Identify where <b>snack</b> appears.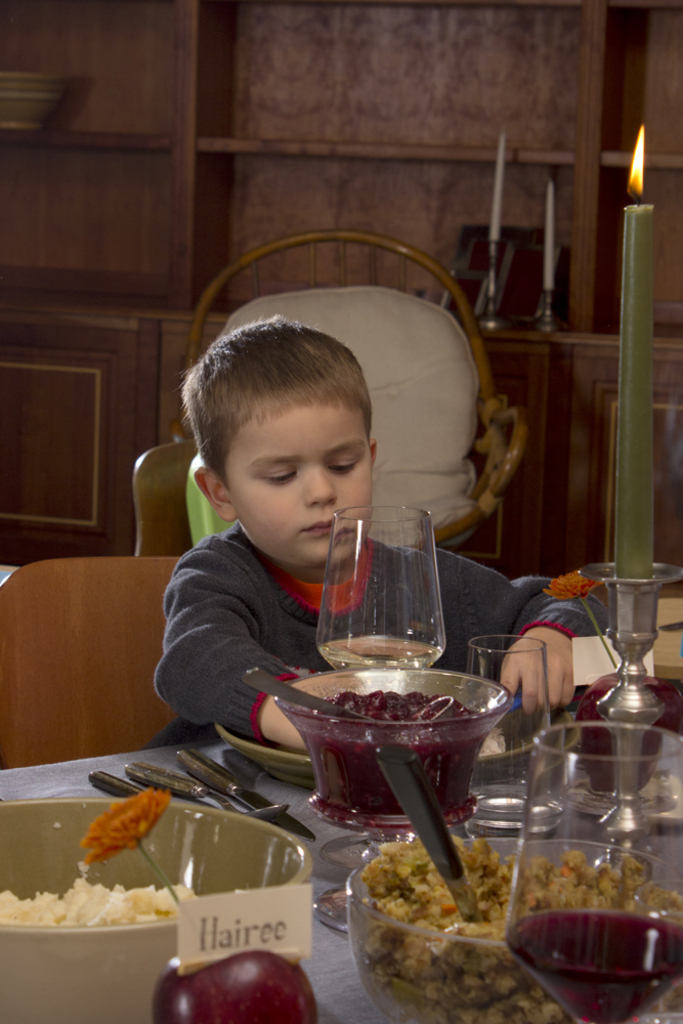
Appears at x1=0, y1=865, x2=204, y2=928.
